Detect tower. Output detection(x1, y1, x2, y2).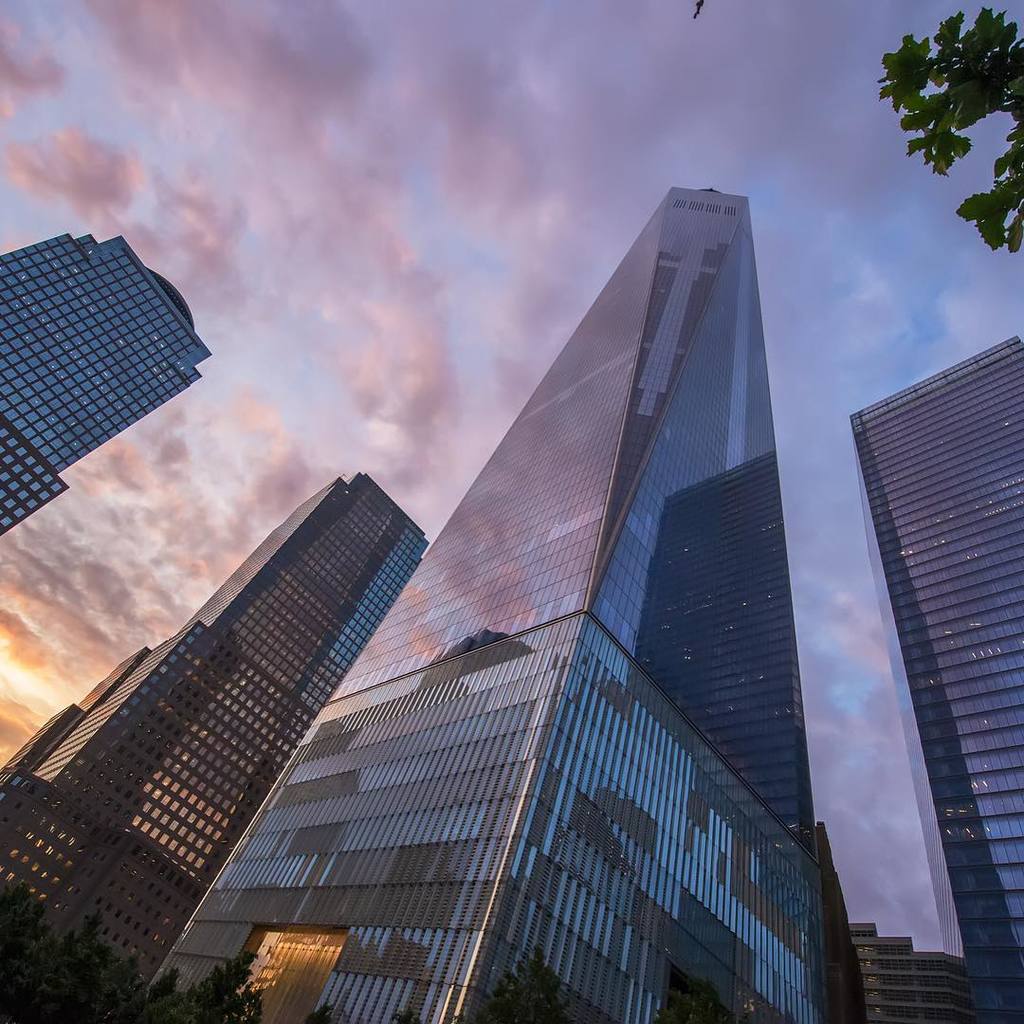
detection(851, 338, 1023, 1023).
